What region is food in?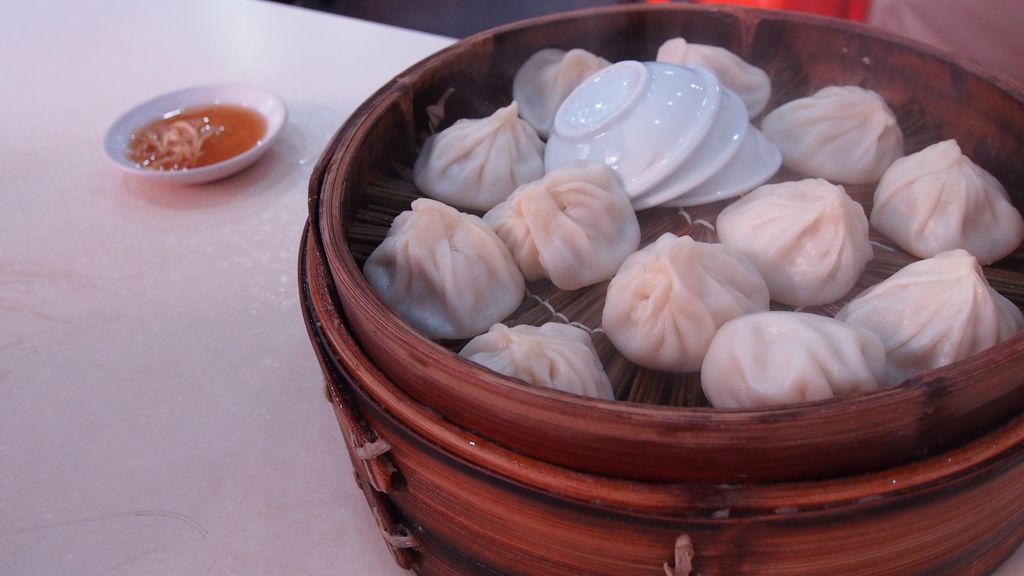
(x1=479, y1=156, x2=645, y2=290).
